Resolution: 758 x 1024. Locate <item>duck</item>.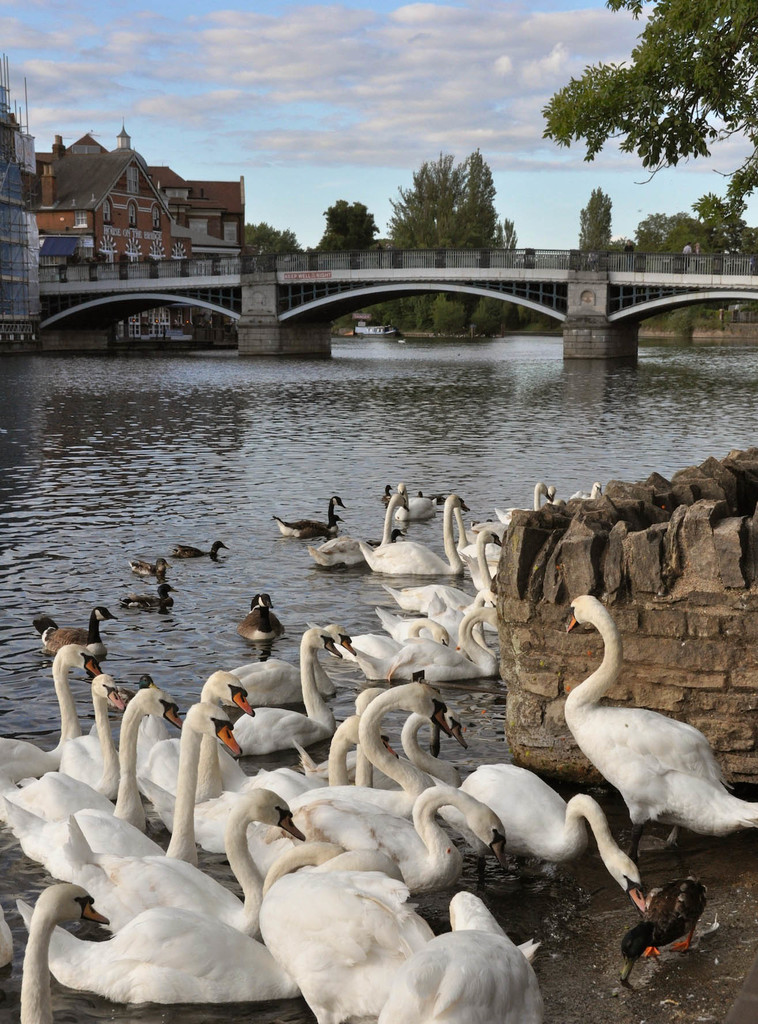
243 844 436 1023.
